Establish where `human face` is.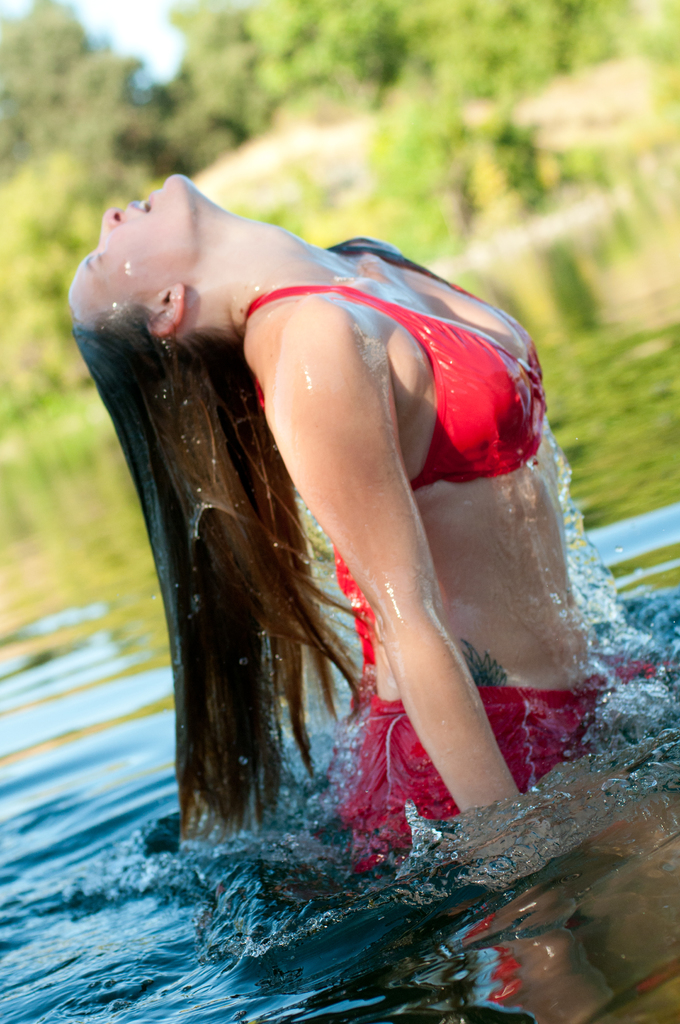
Established at BBox(72, 175, 194, 313).
